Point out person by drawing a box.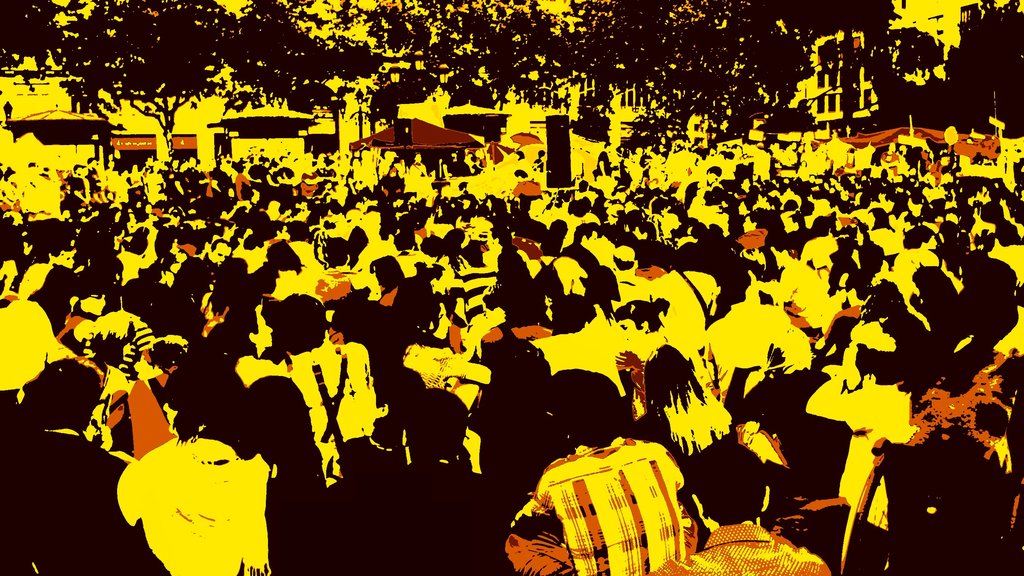
box(386, 284, 495, 389).
